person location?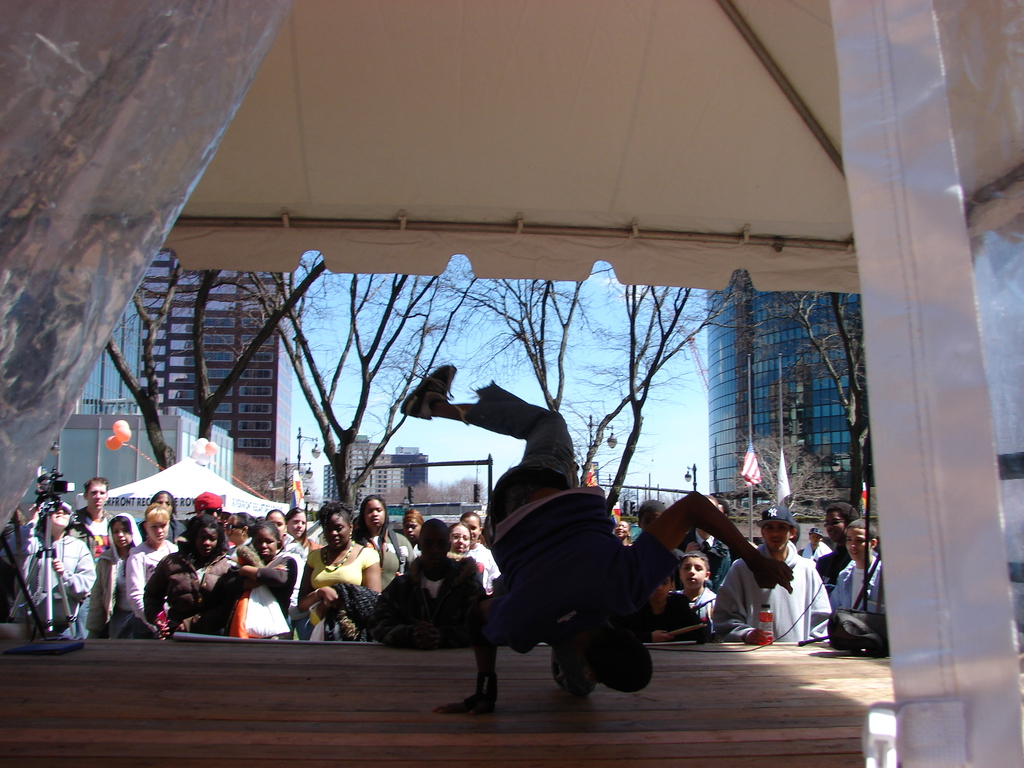
select_region(22, 498, 95, 642)
